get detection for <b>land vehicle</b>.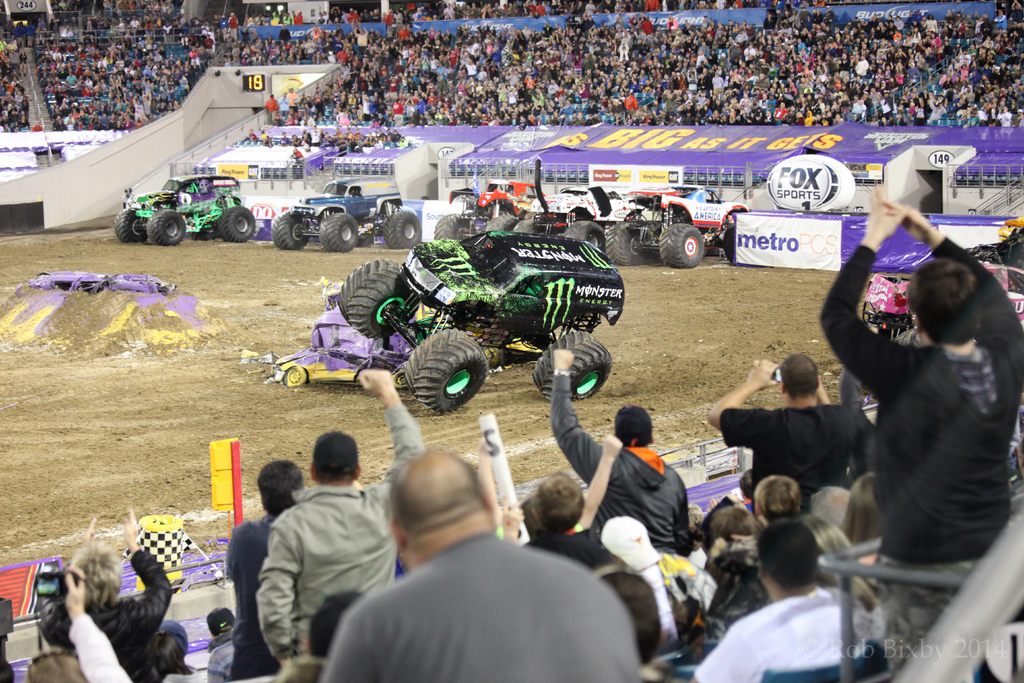
Detection: 601/181/747/268.
